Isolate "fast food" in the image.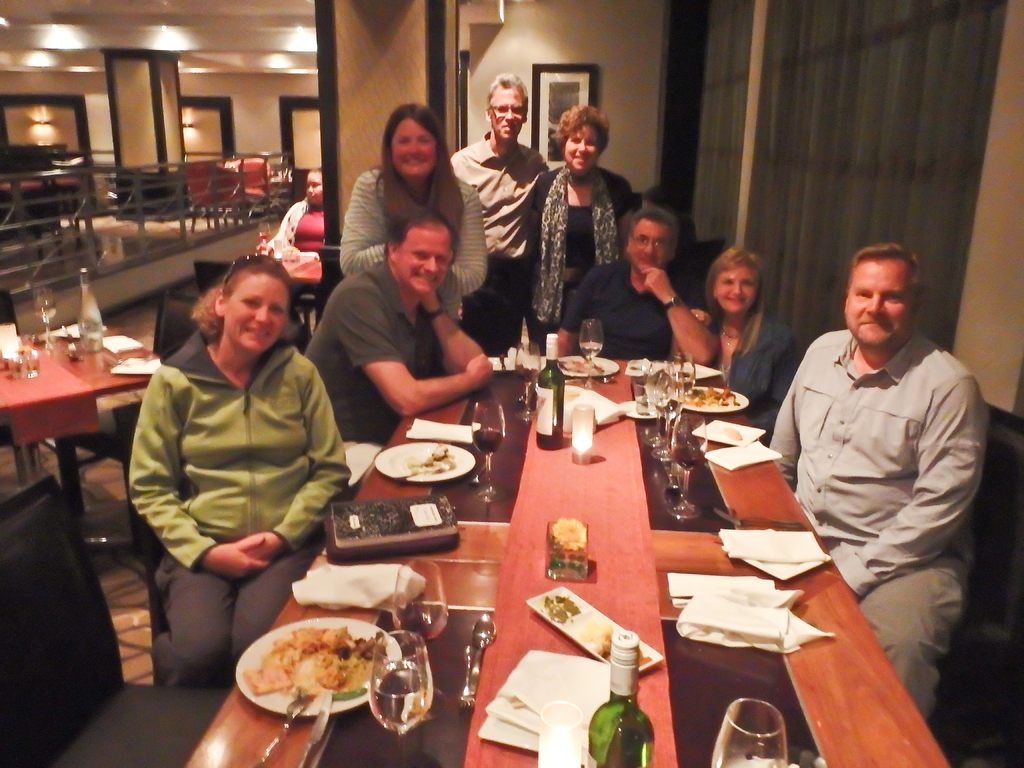
Isolated region: [230,623,392,716].
